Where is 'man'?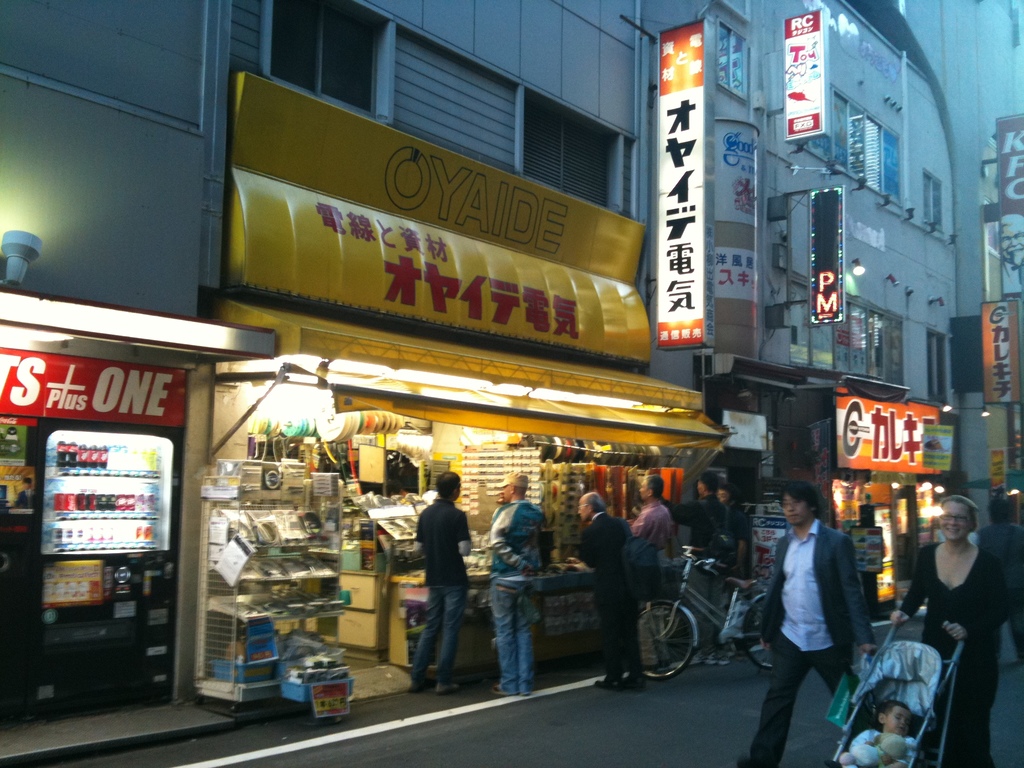
BBox(630, 472, 676, 669).
